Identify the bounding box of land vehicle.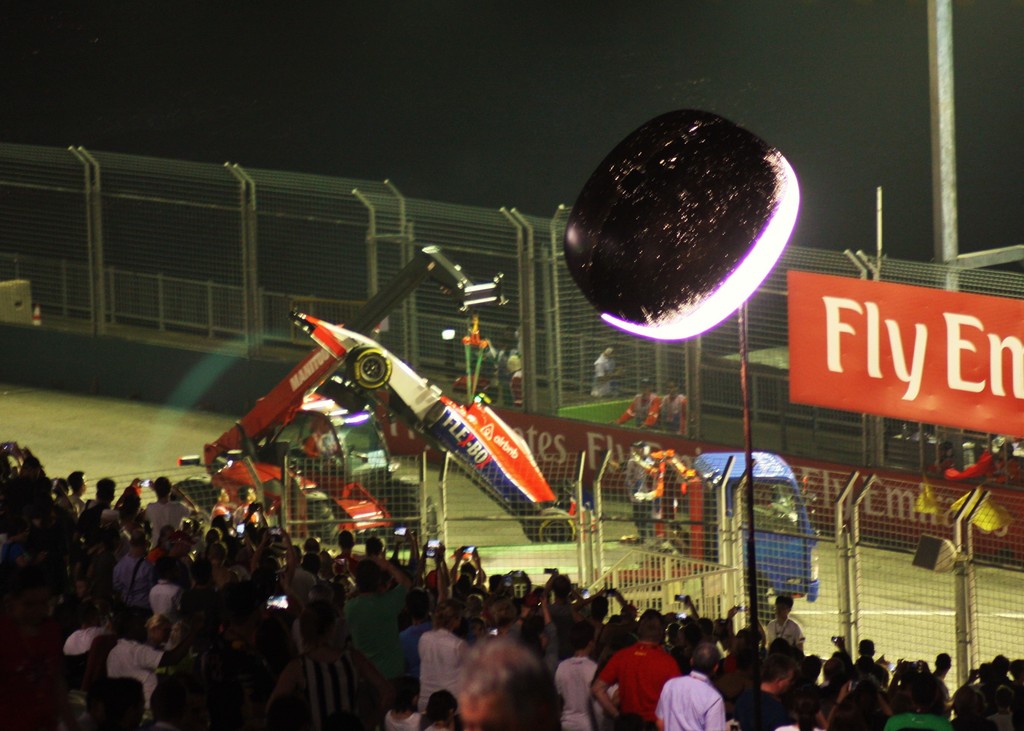
<box>179,246,506,545</box>.
